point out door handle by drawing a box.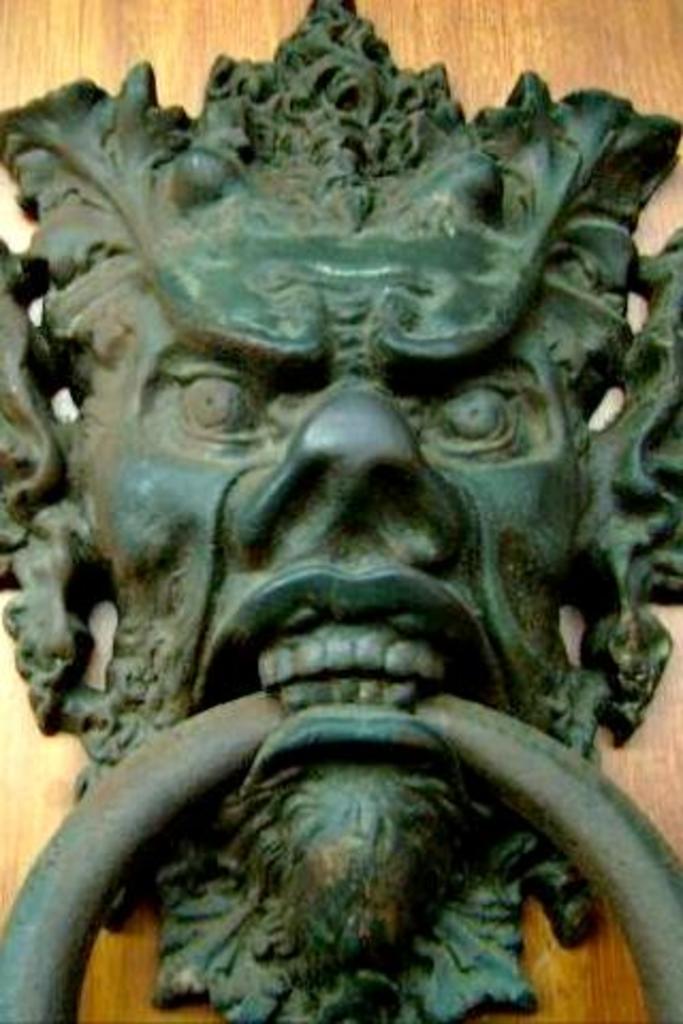
<region>0, 0, 681, 1022</region>.
